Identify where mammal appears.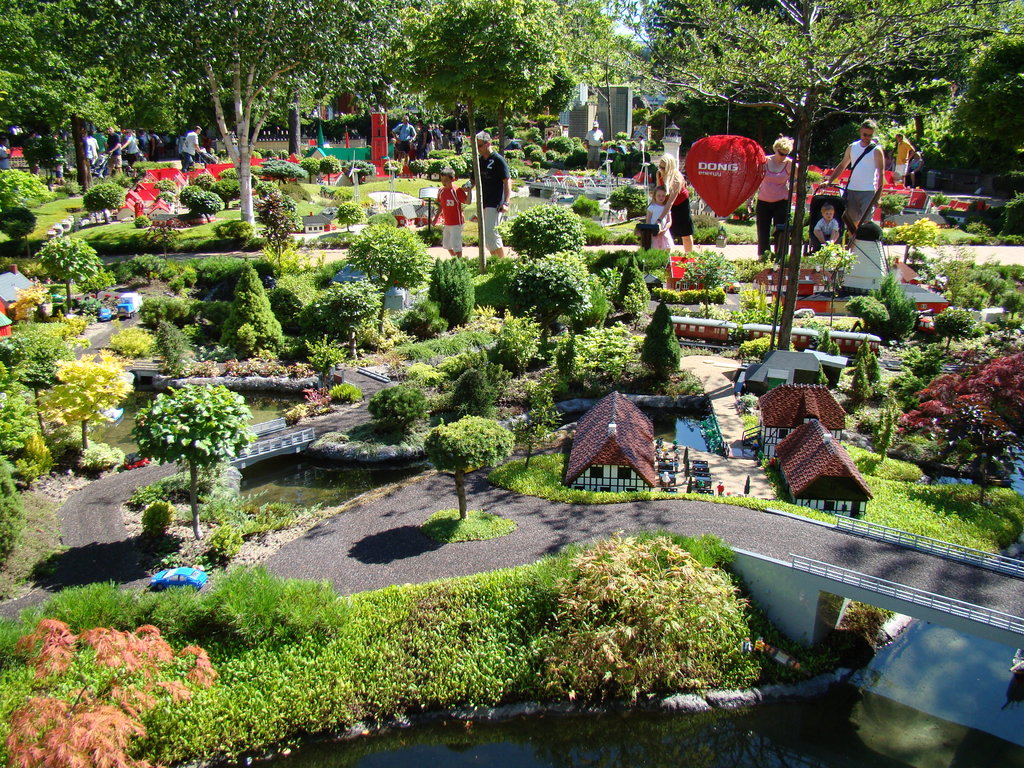
Appears at box=[814, 203, 838, 250].
